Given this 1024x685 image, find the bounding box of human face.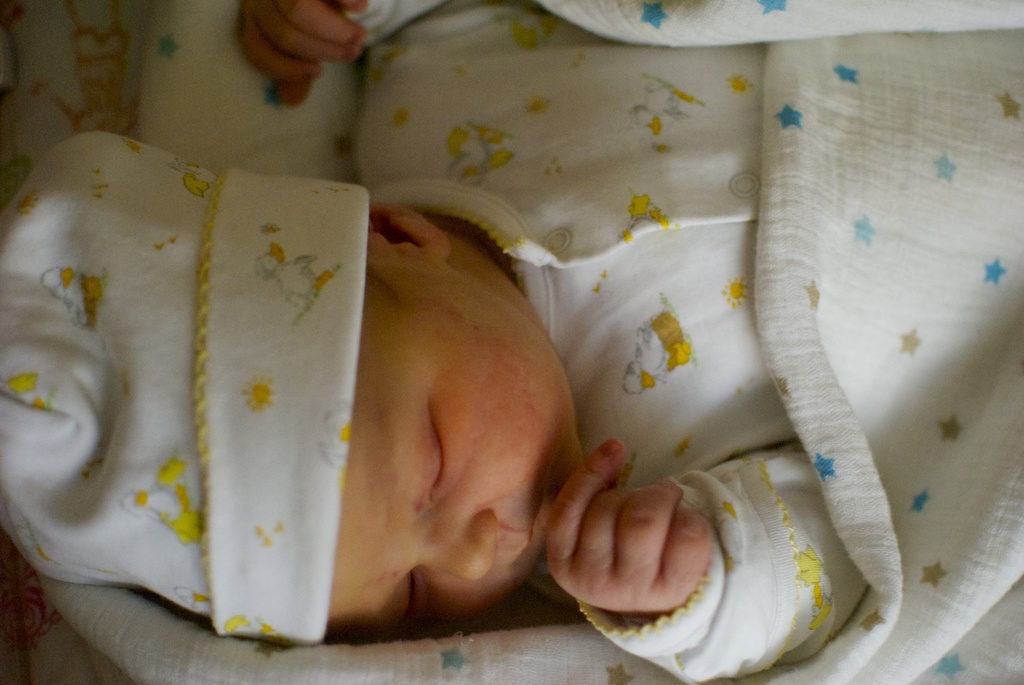
BBox(327, 248, 589, 647).
